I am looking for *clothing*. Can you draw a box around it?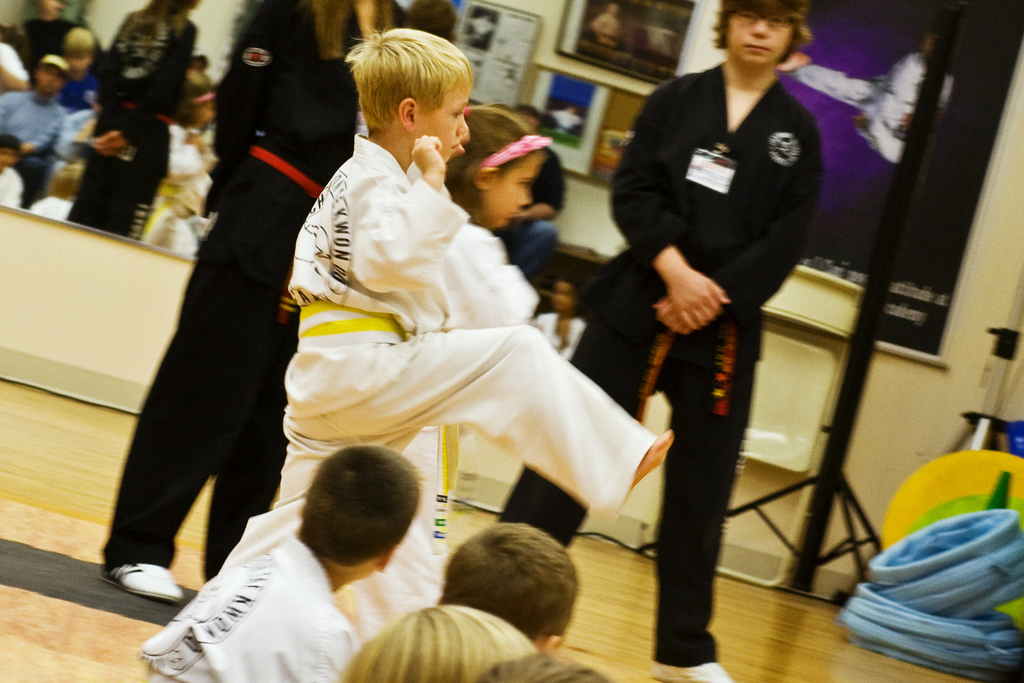
Sure, the bounding box is region(70, 4, 186, 242).
